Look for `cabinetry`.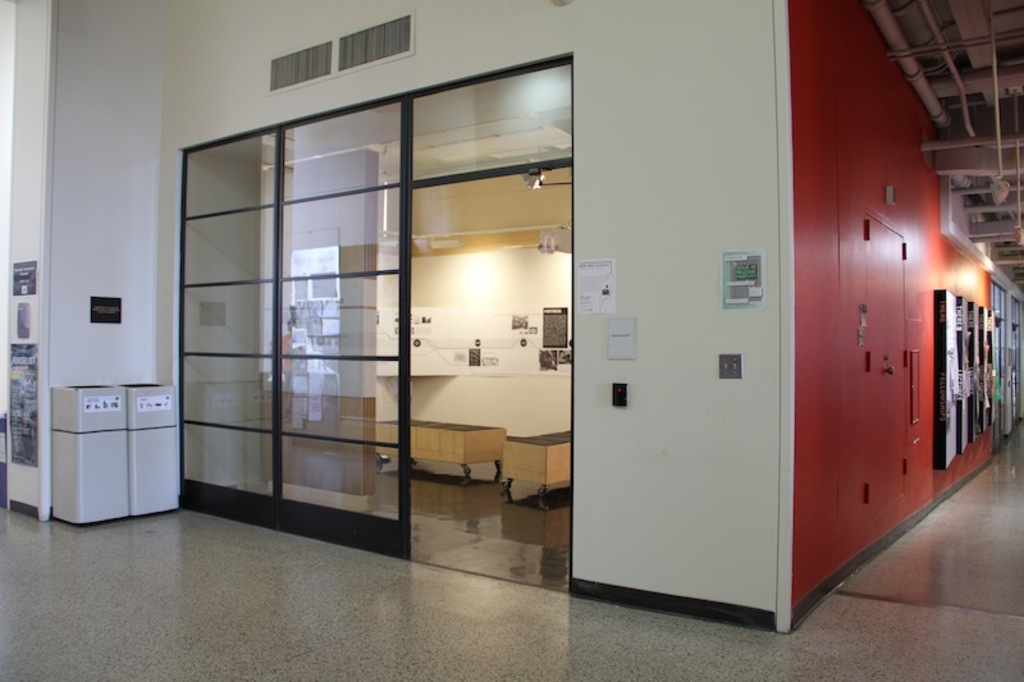
Found: crop(49, 376, 182, 525).
